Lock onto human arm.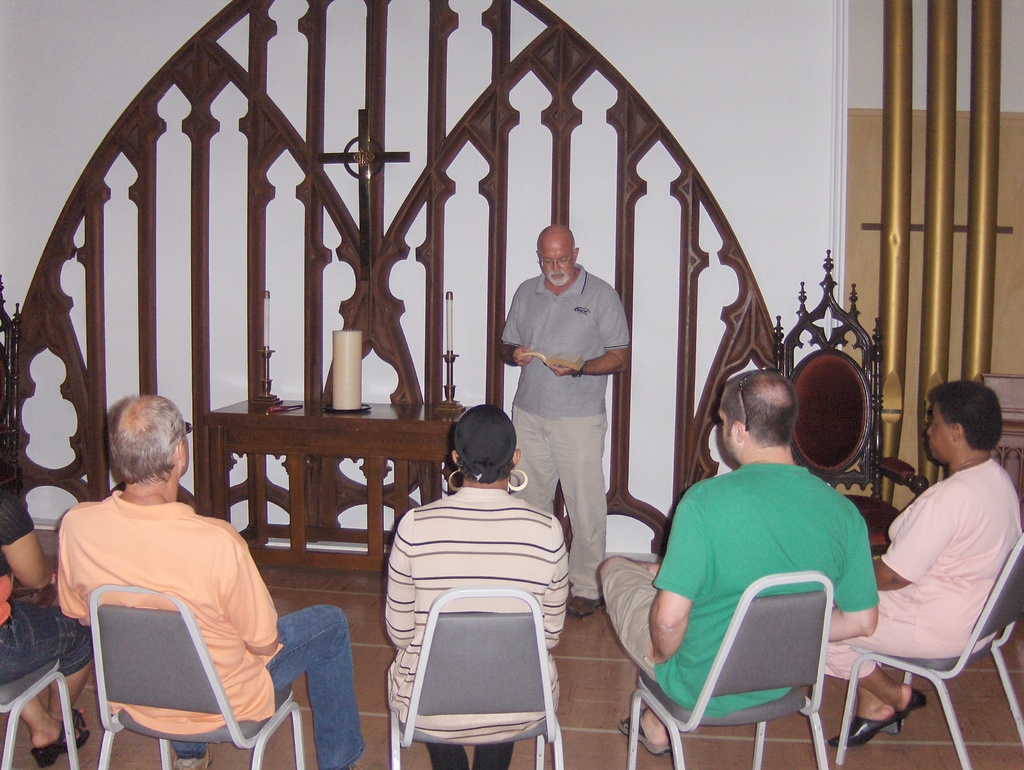
Locked: [x1=219, y1=532, x2=278, y2=657].
